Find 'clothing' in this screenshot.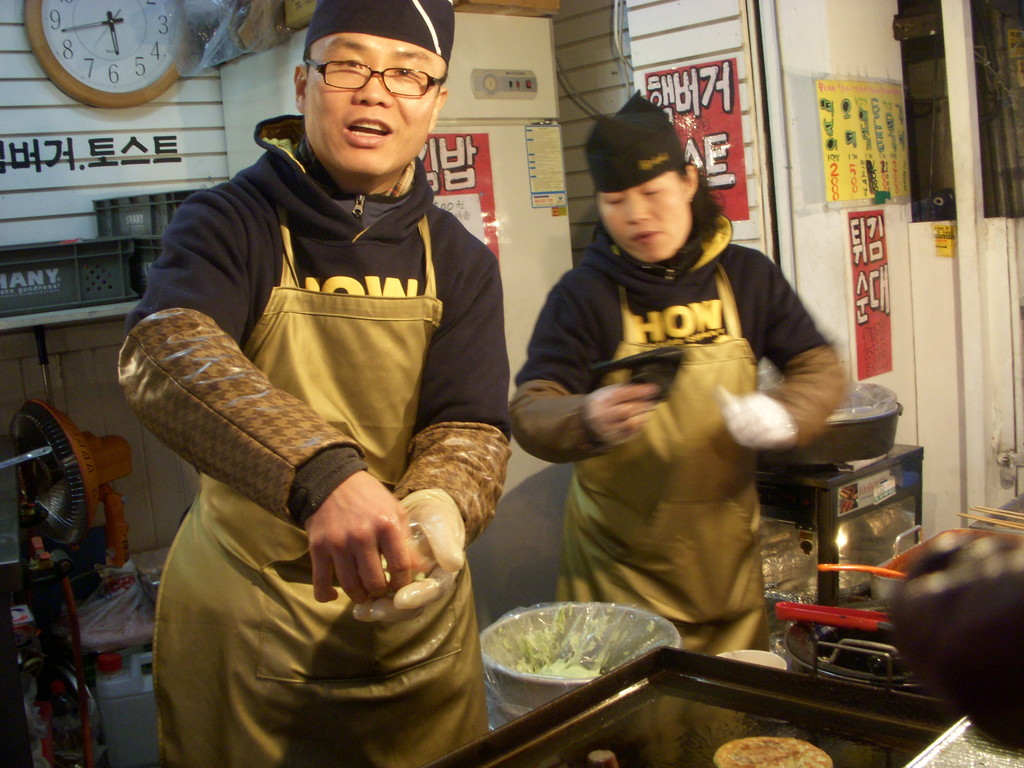
The bounding box for 'clothing' is x1=504 y1=201 x2=850 y2=646.
